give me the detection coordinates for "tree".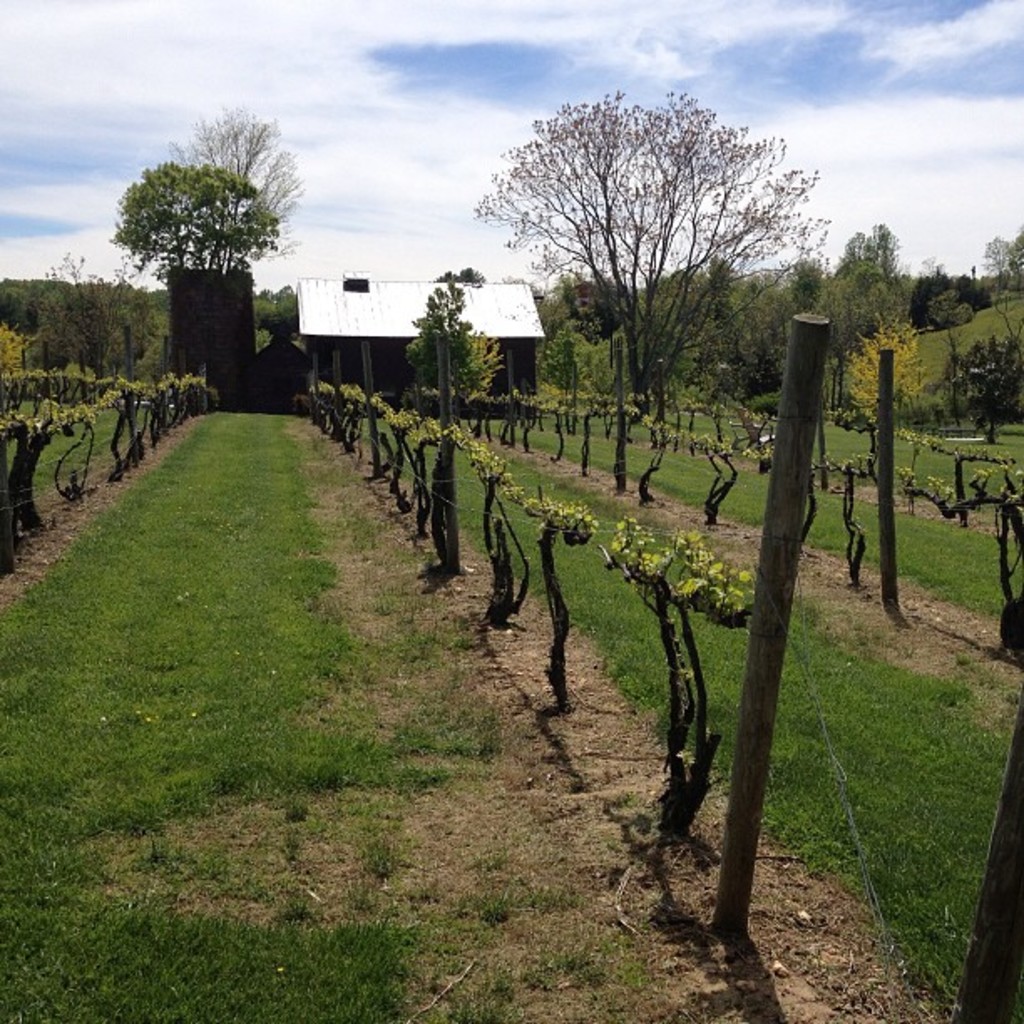
<bbox>785, 259, 832, 315</bbox>.
